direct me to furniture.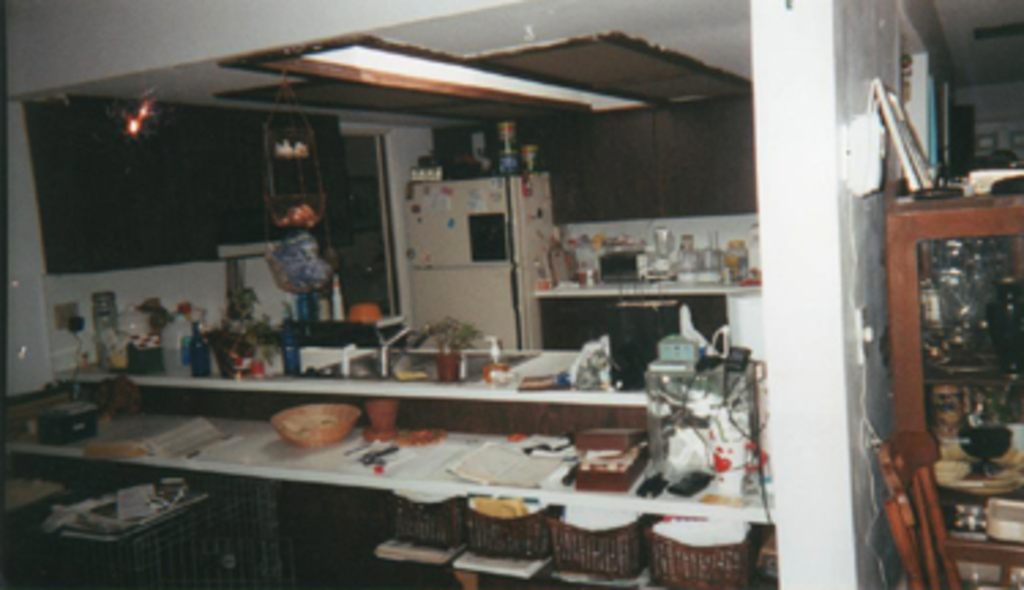
Direction: <region>543, 273, 751, 380</region>.
